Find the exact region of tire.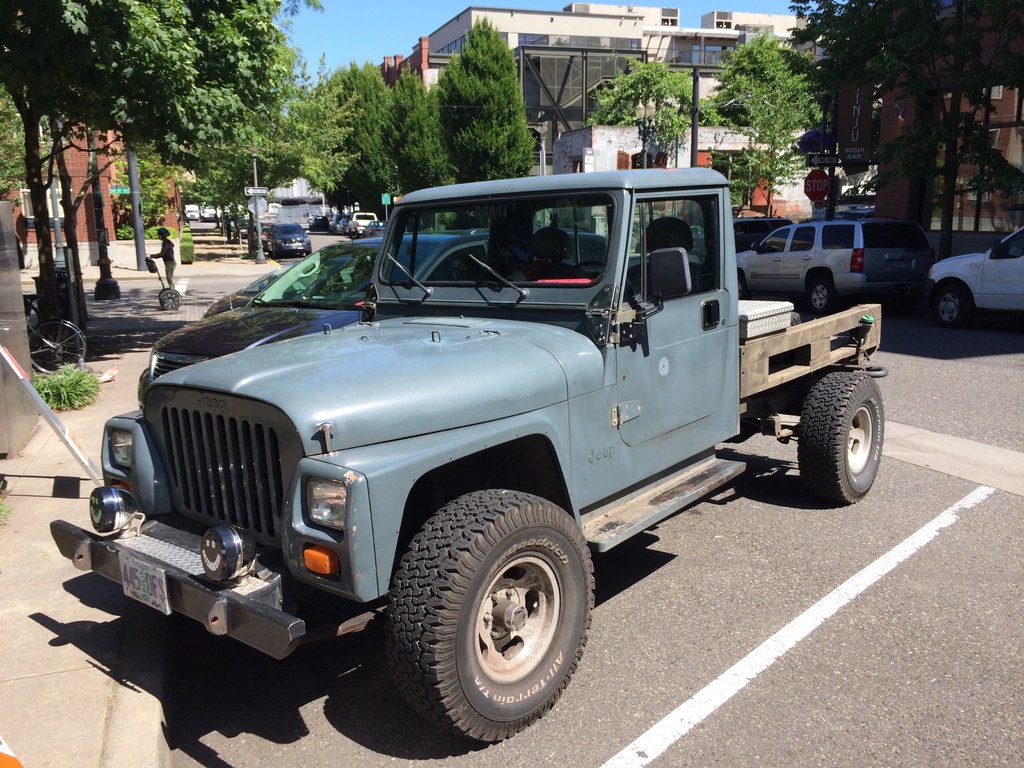
Exact region: BBox(928, 276, 973, 327).
